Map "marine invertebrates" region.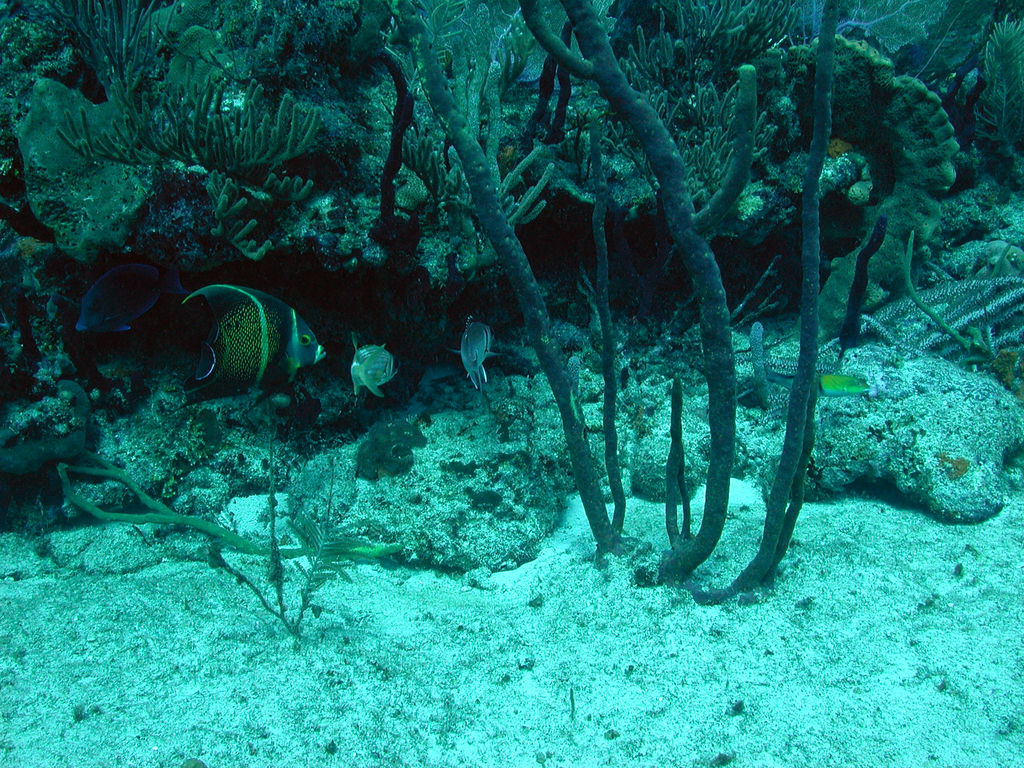
Mapped to l=964, t=13, r=1023, b=222.
